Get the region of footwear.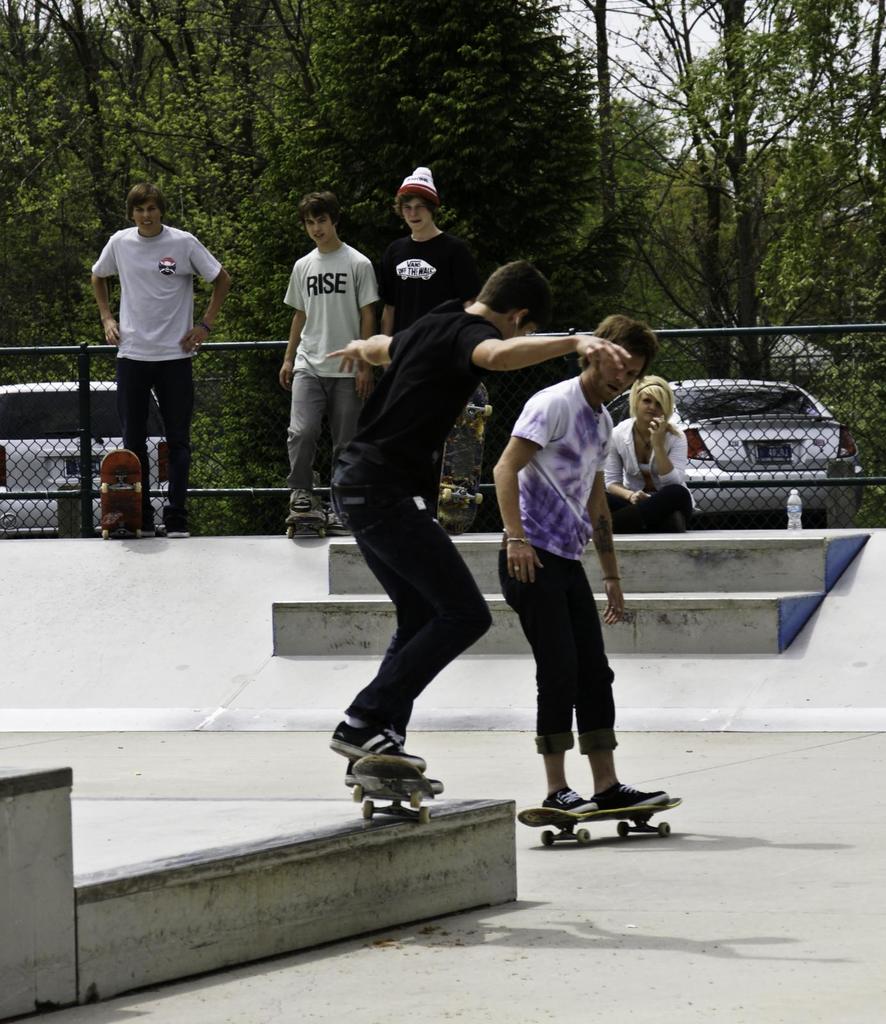
rect(282, 491, 324, 519).
